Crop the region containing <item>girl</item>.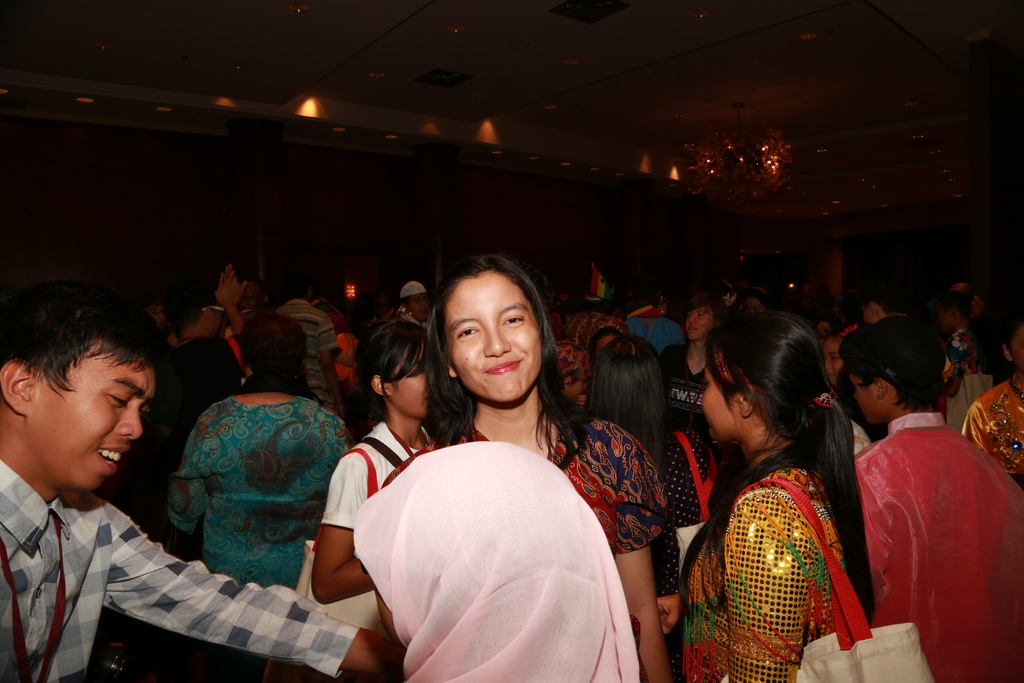
Crop region: Rect(658, 315, 935, 680).
